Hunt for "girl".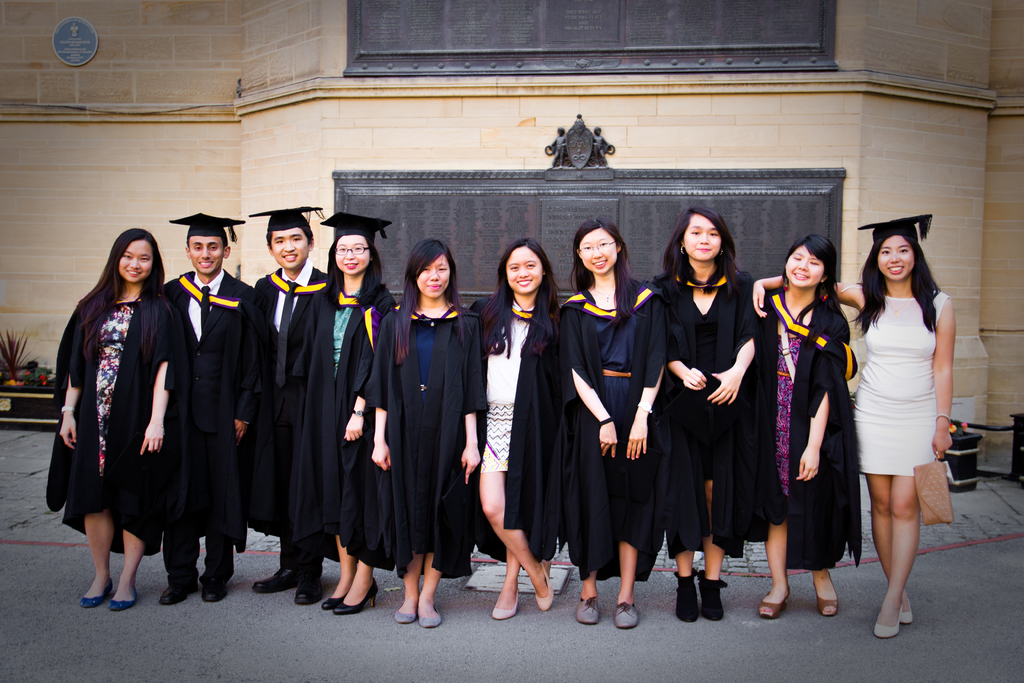
Hunted down at 660,208,778,618.
